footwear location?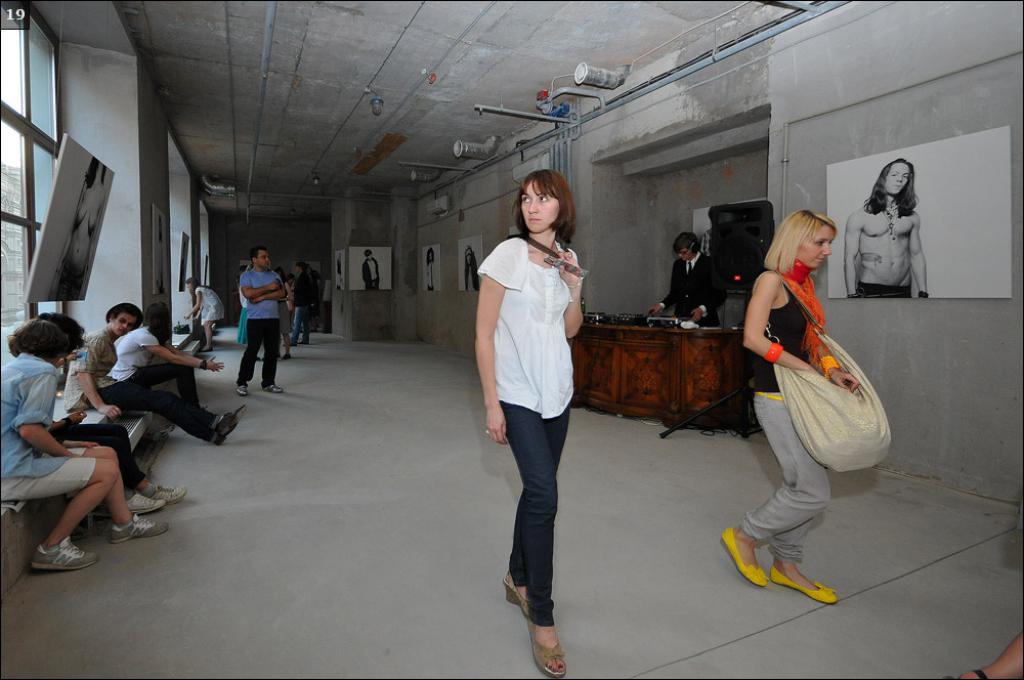
[left=236, top=385, right=249, bottom=395]
